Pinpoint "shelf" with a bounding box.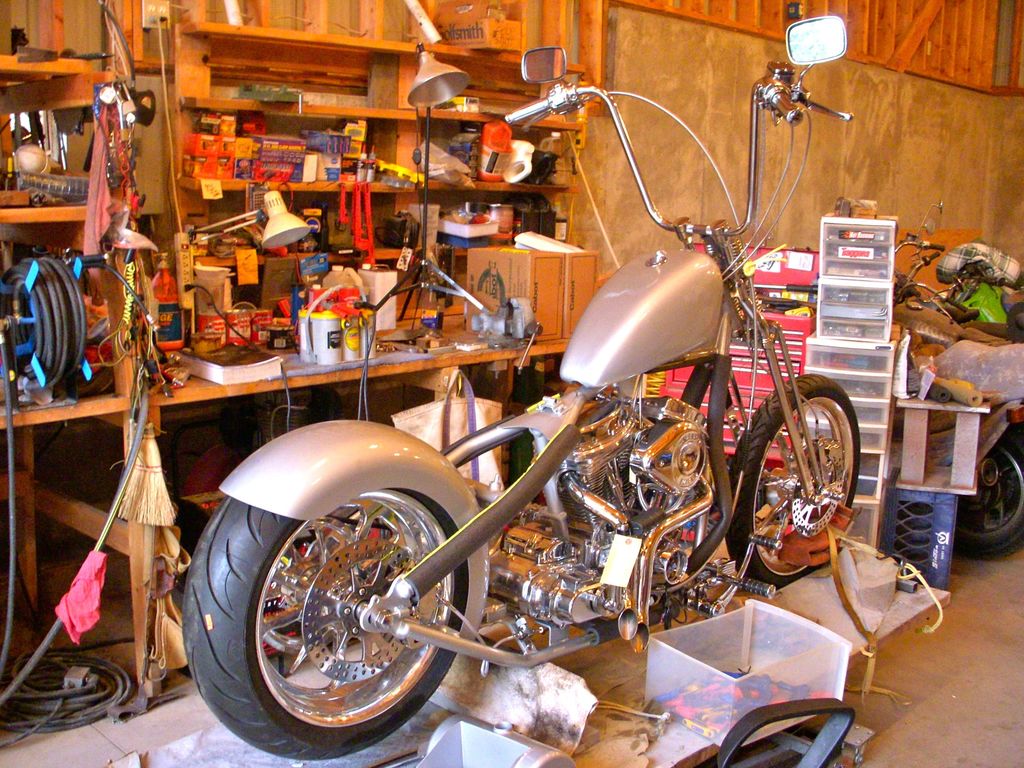
[left=0, top=0, right=623, bottom=703].
